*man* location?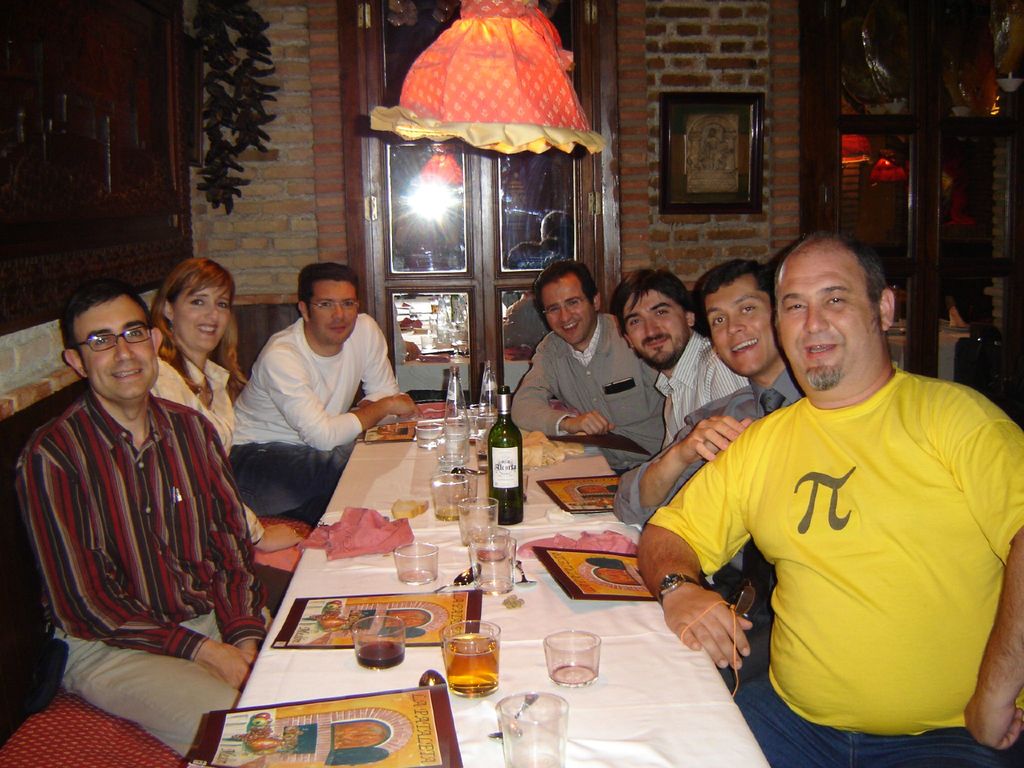
[x1=612, y1=260, x2=801, y2=691]
